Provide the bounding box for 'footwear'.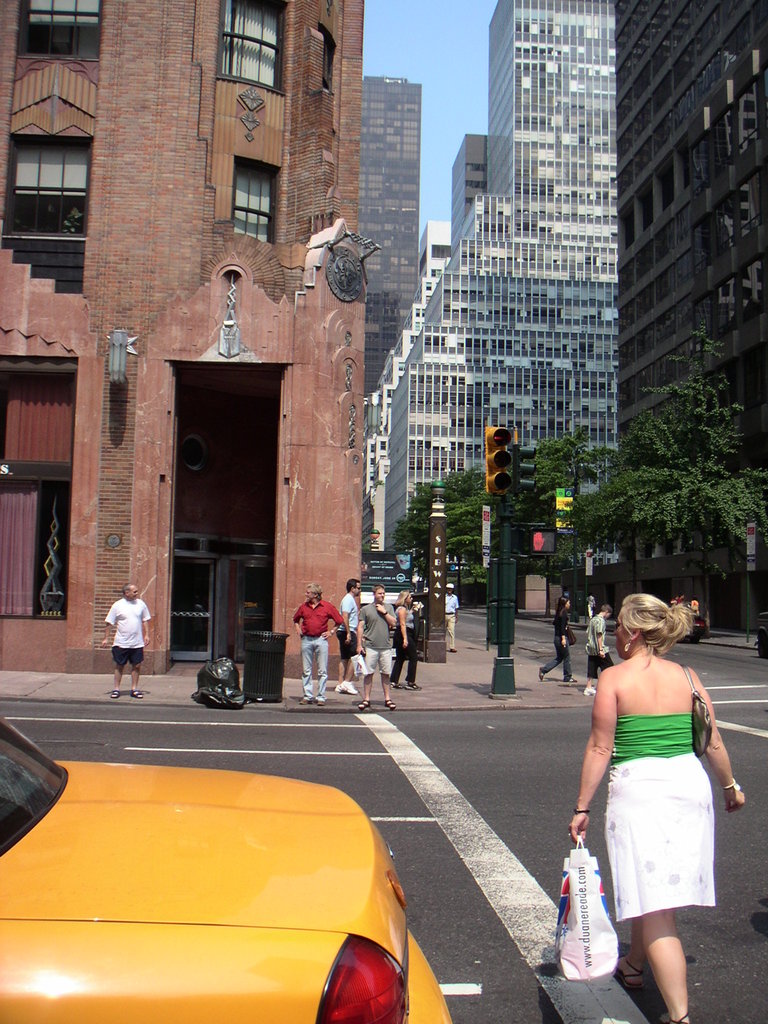
bbox(611, 960, 646, 989).
